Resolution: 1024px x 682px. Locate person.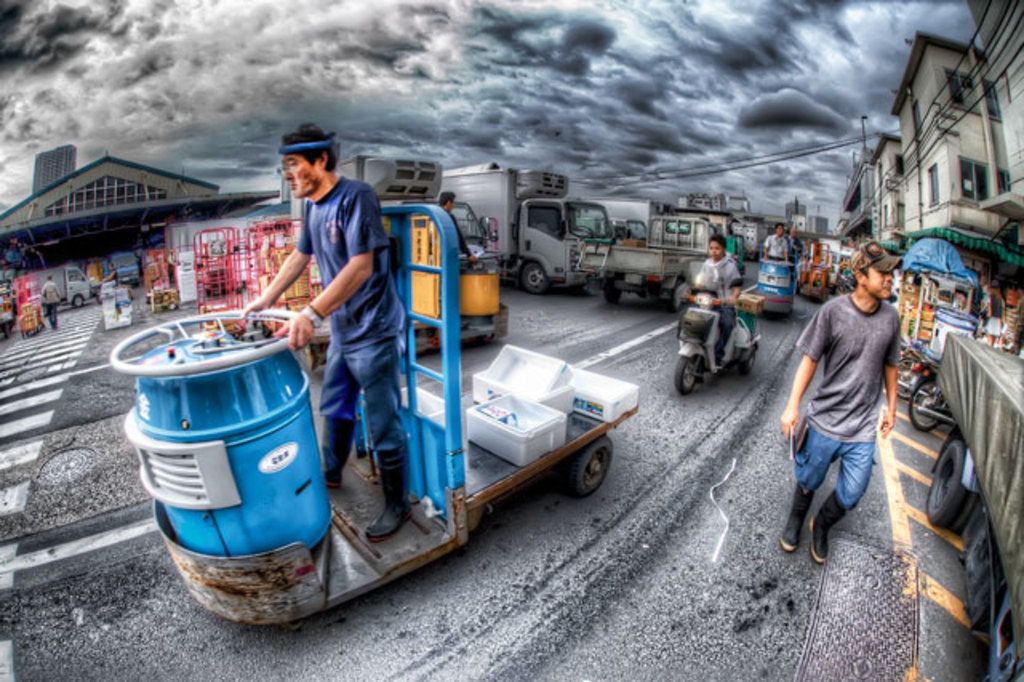
box(106, 261, 123, 287).
